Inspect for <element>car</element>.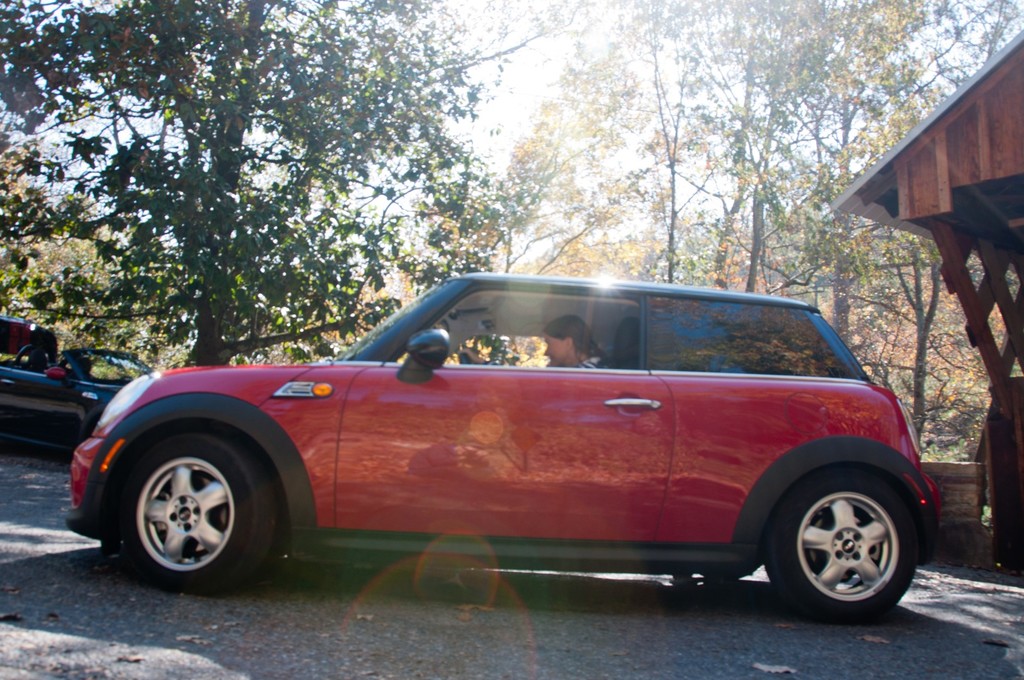
Inspection: pyautogui.locateOnScreen(0, 342, 155, 455).
